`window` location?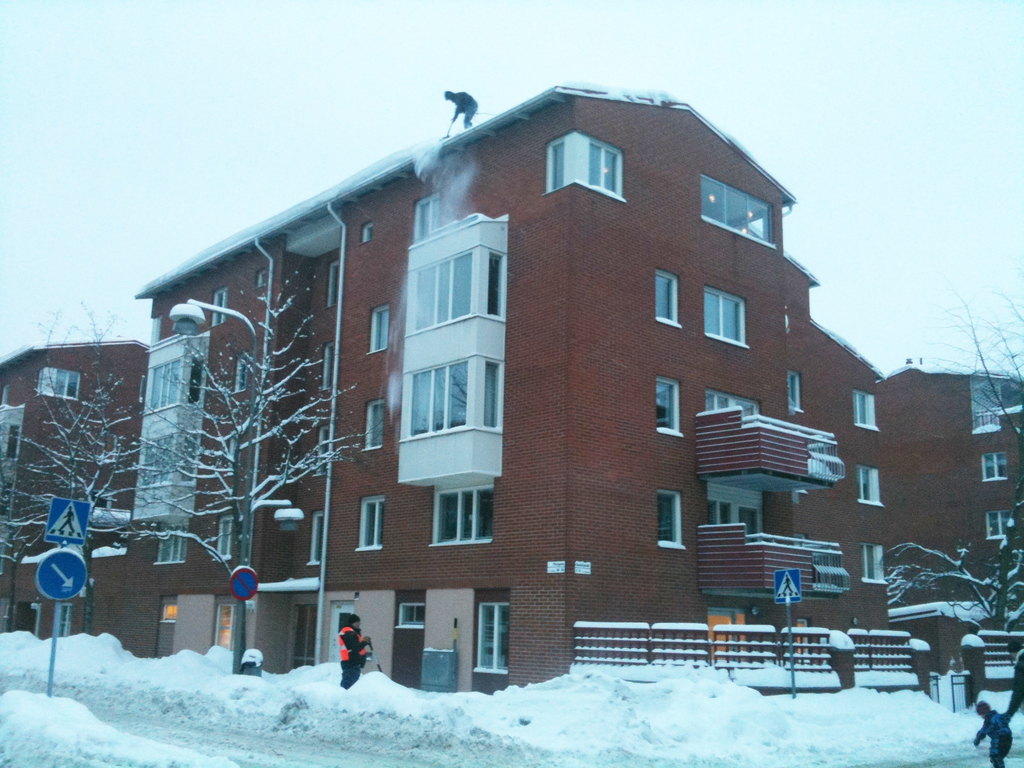
locate(326, 257, 344, 309)
